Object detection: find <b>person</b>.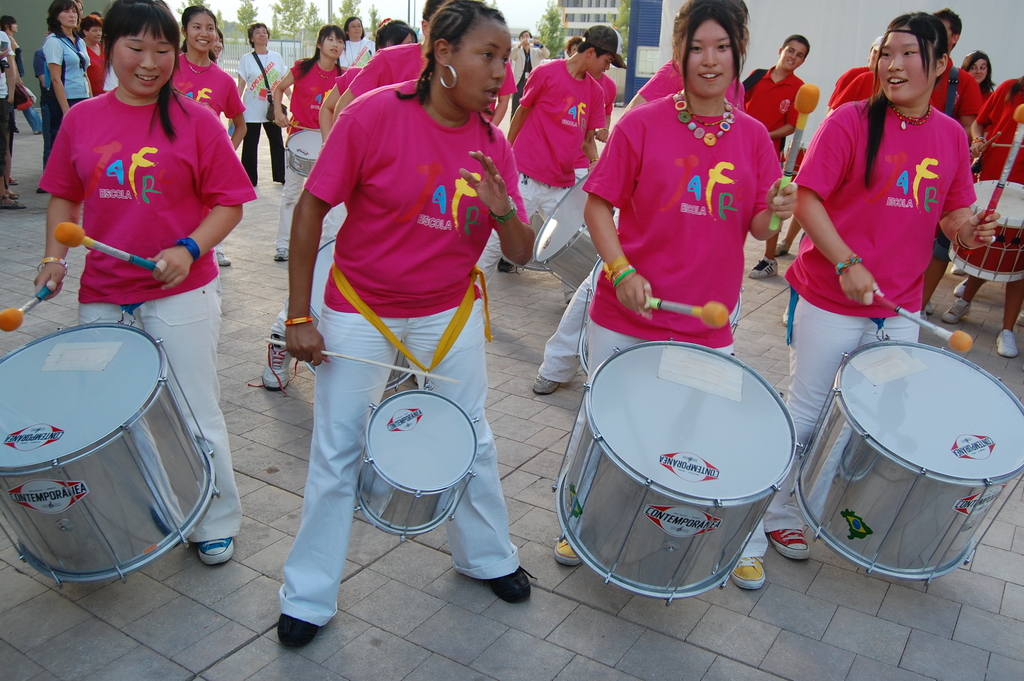
819:8:925:111.
